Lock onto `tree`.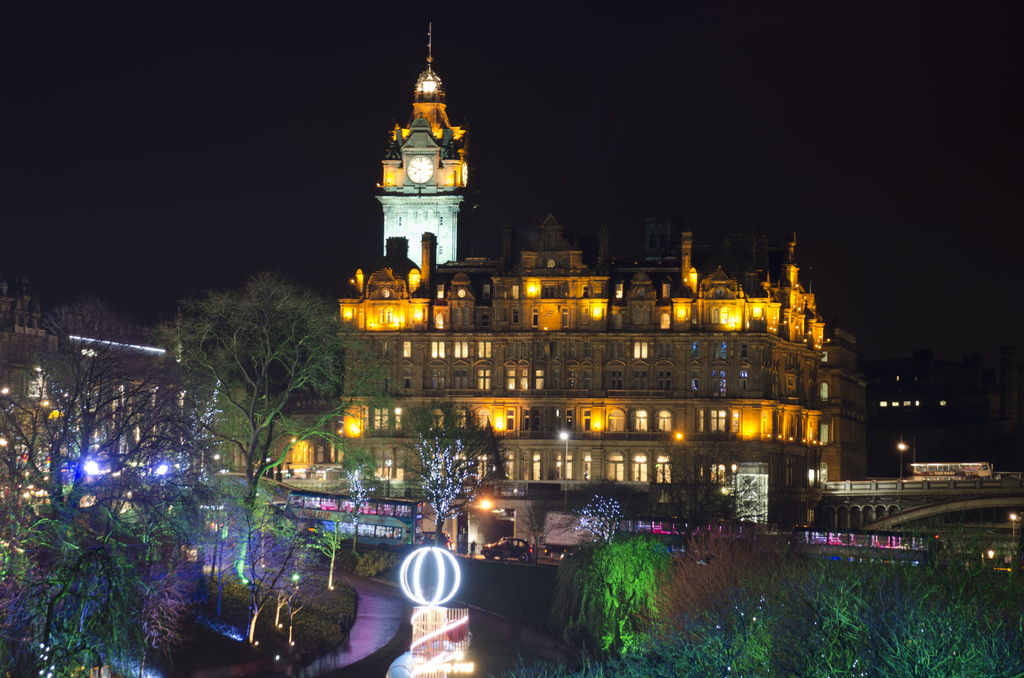
Locked: box=[575, 494, 621, 542].
